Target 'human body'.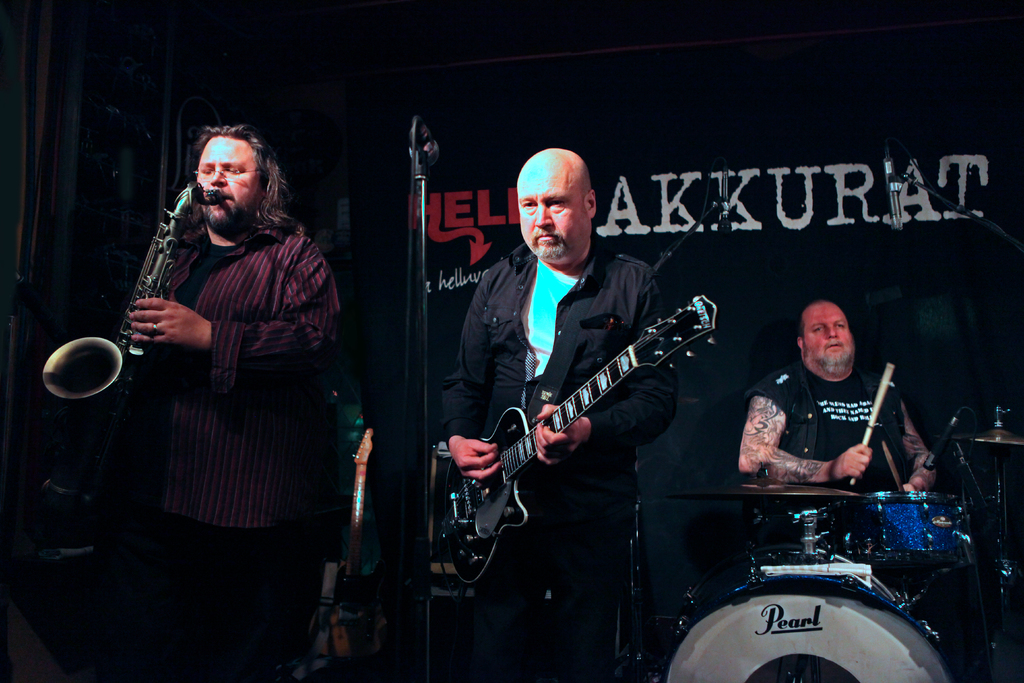
Target region: (729,295,945,506).
